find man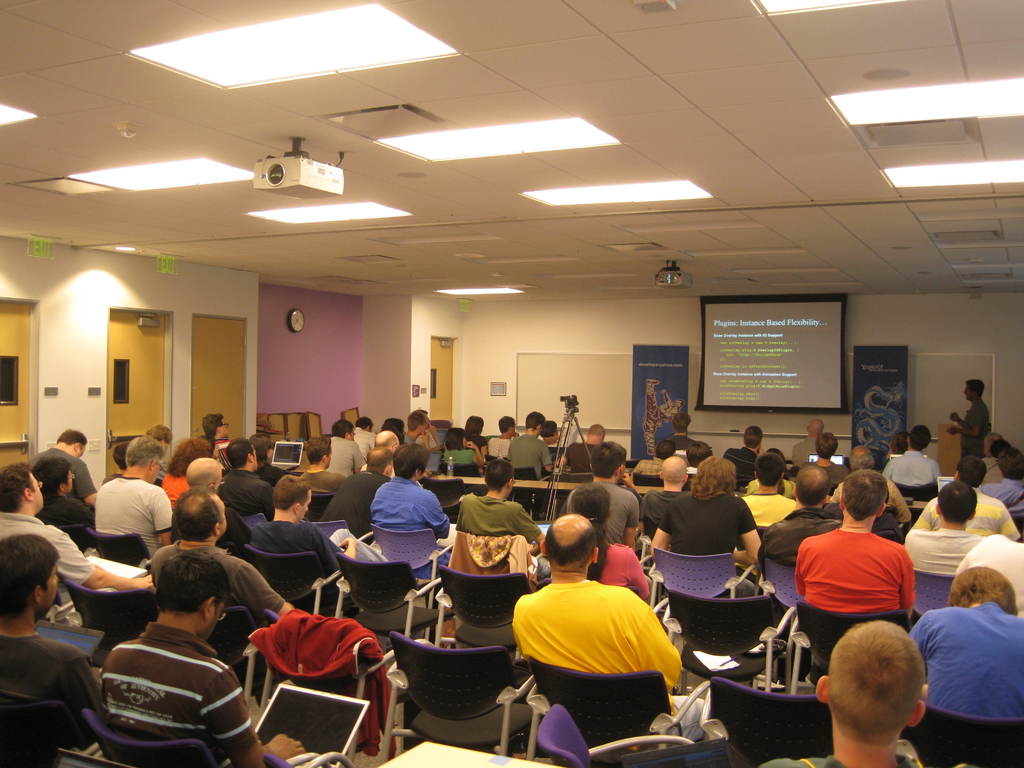
l=761, t=458, r=842, b=601
